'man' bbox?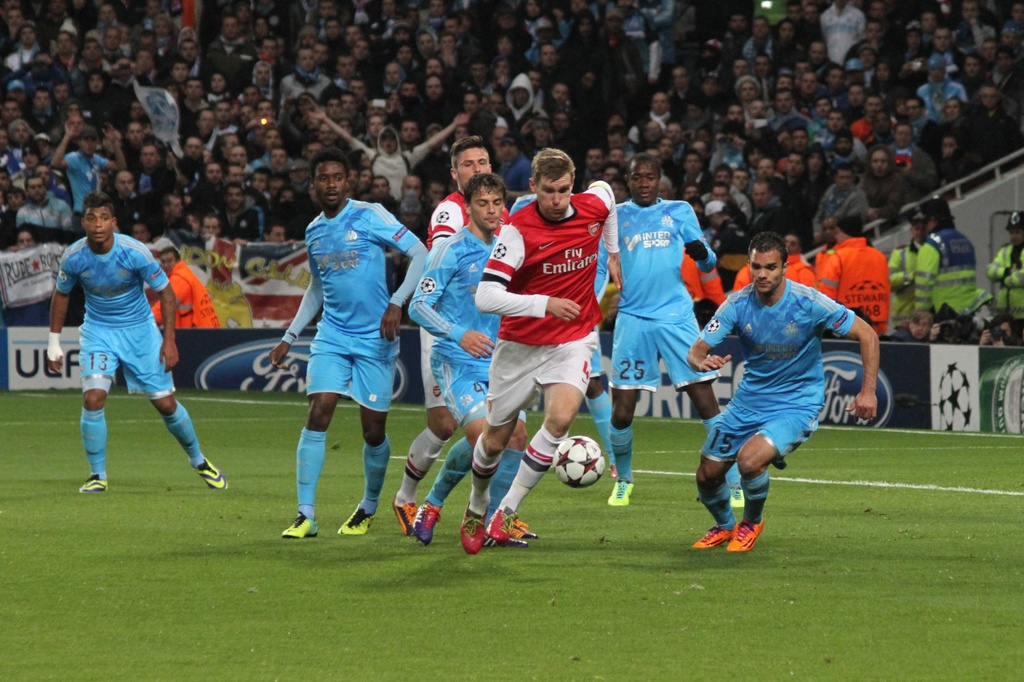
x1=205 y1=12 x2=259 y2=77
